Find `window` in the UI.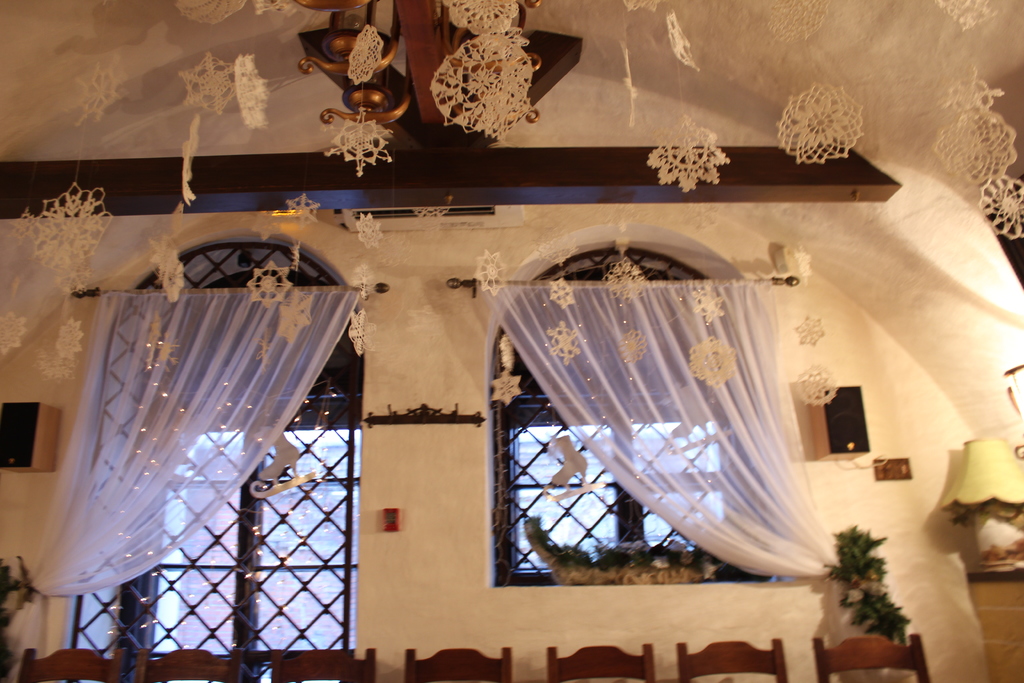
UI element at bbox=[477, 241, 772, 582].
